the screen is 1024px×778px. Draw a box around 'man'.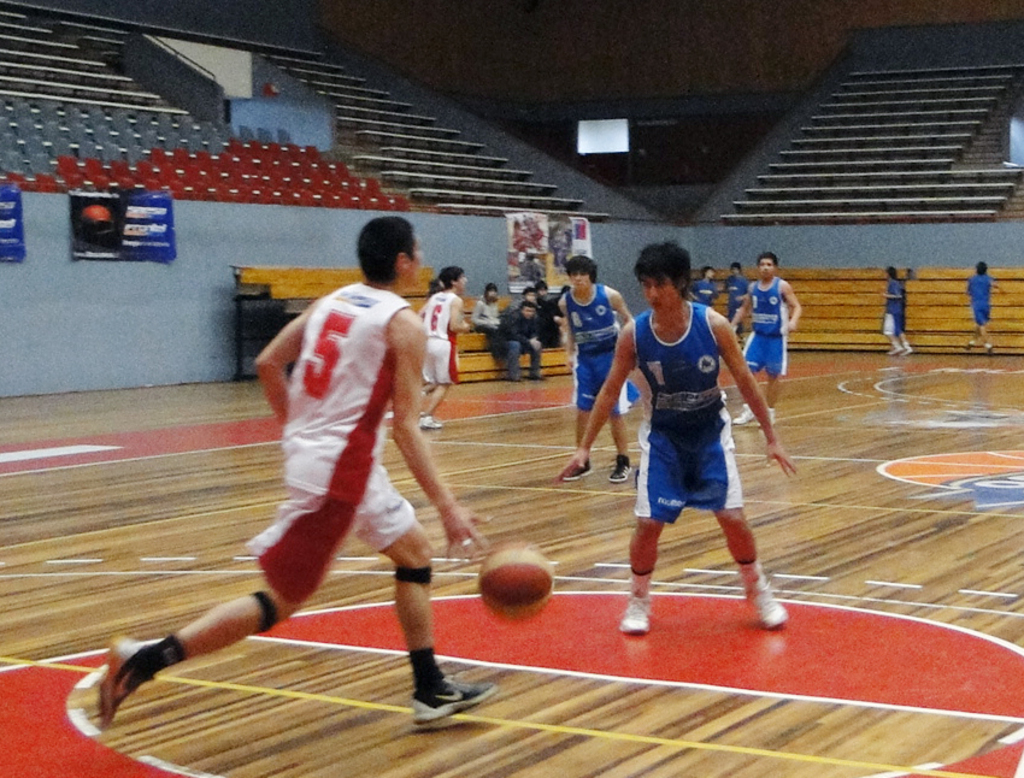
bbox(734, 253, 802, 428).
